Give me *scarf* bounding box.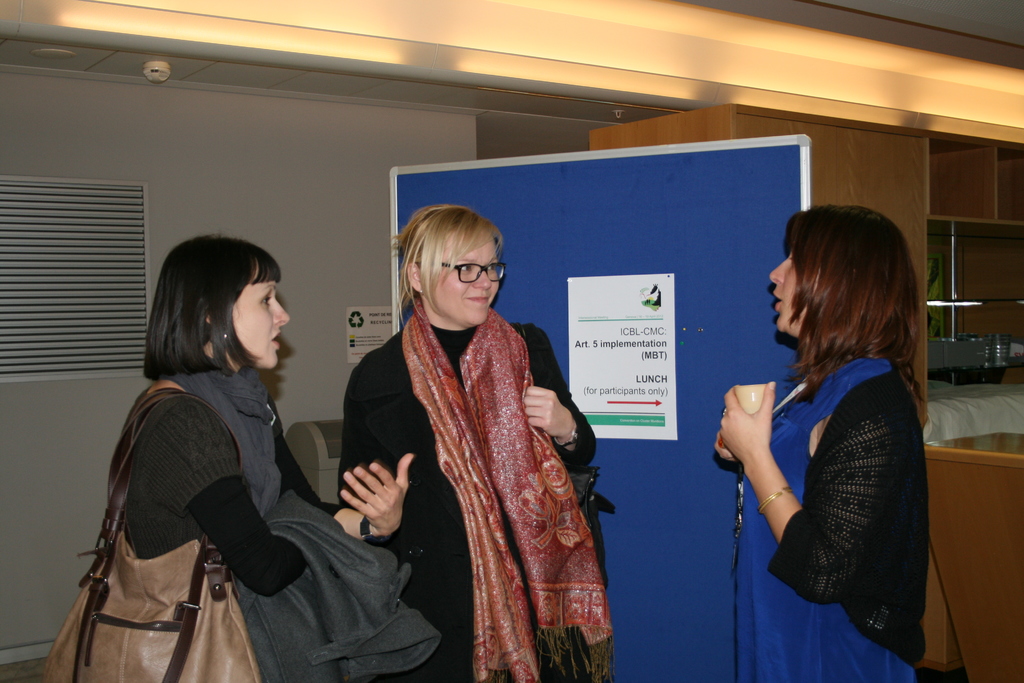
402/294/613/682.
